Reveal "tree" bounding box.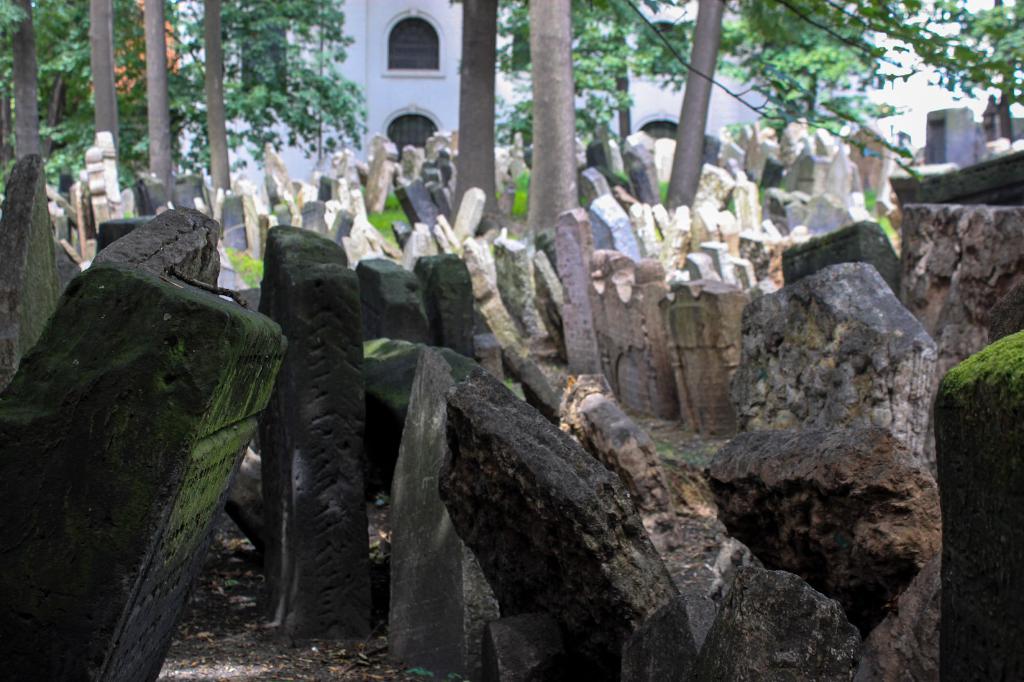
Revealed: x1=0, y1=0, x2=43, y2=183.
